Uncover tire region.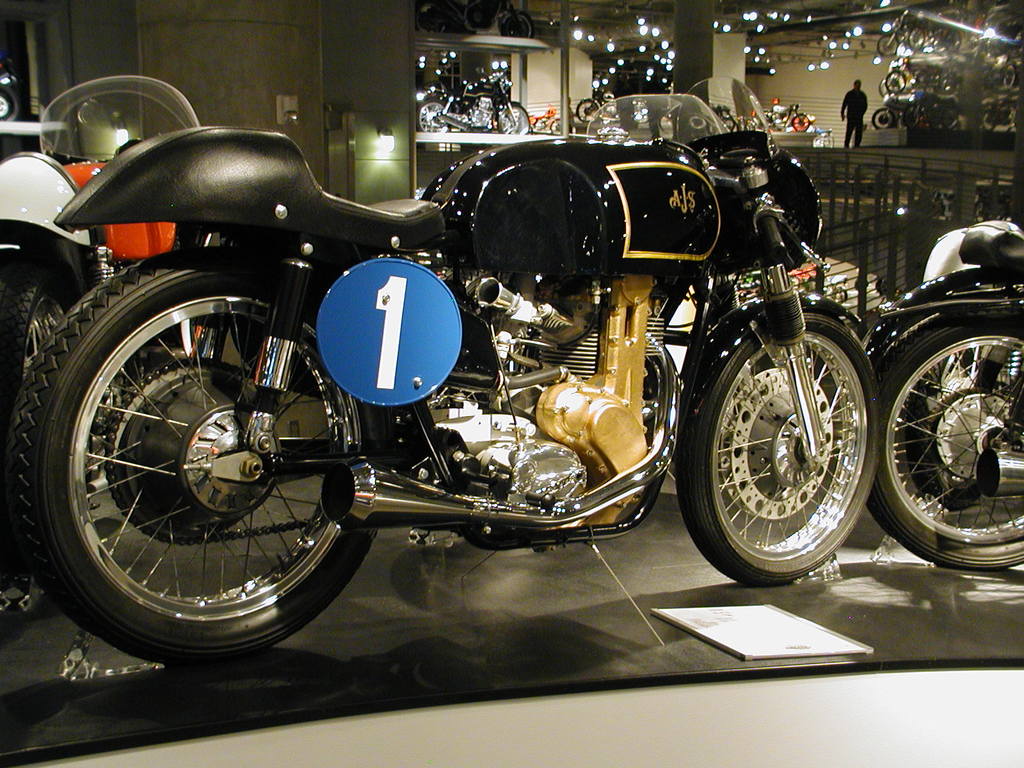
Uncovered: (877, 74, 890, 101).
